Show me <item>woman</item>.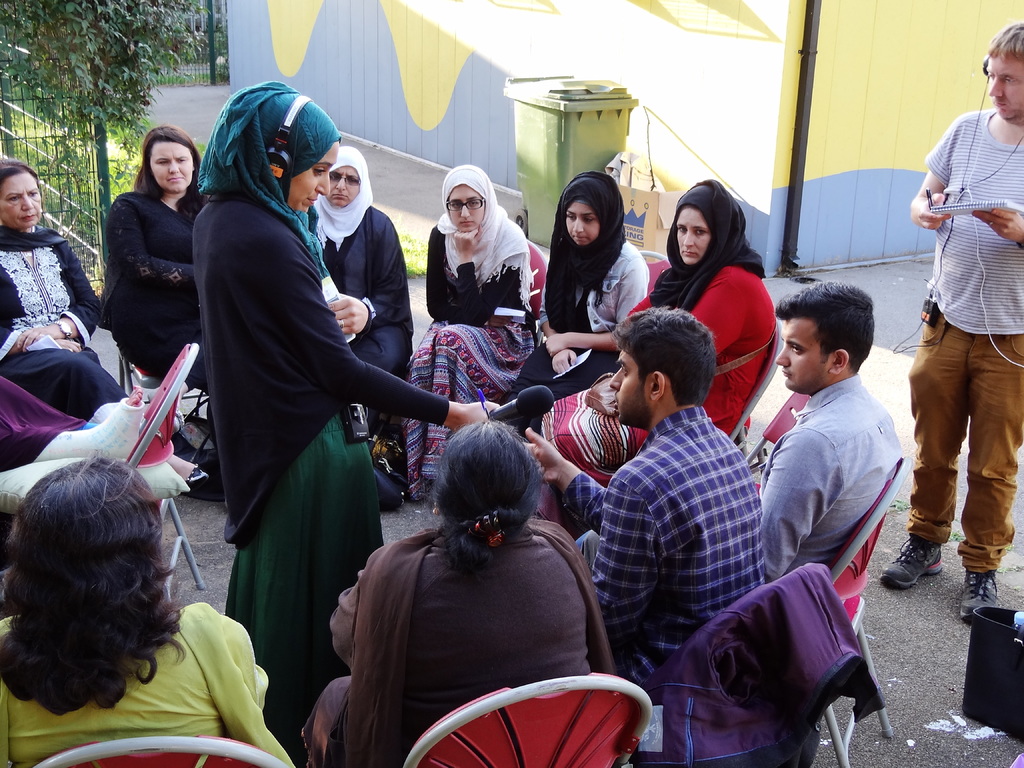
<item>woman</item> is here: detection(0, 155, 227, 489).
